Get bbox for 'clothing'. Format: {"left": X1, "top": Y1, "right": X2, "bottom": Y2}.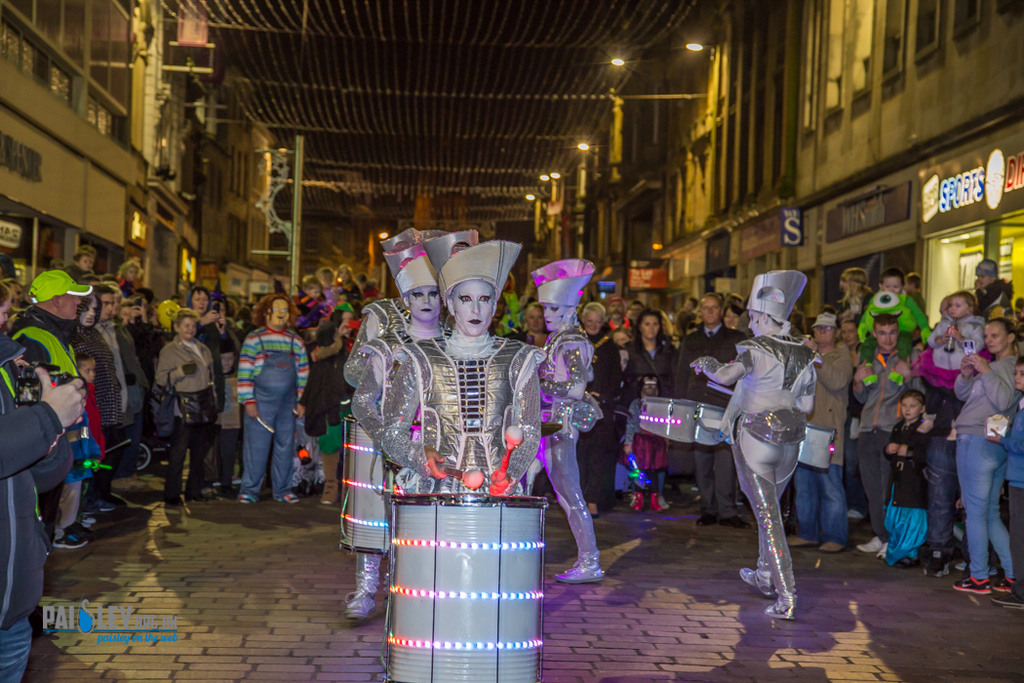
{"left": 802, "top": 344, "right": 846, "bottom": 525}.
